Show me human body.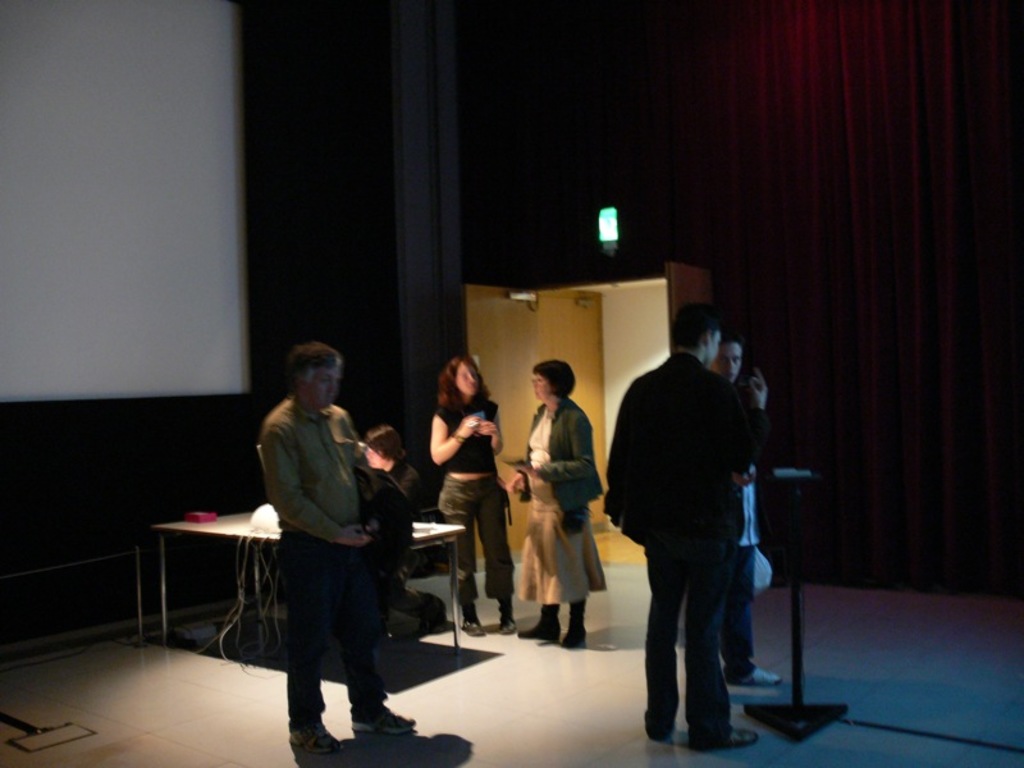
human body is here: BBox(424, 357, 508, 635).
